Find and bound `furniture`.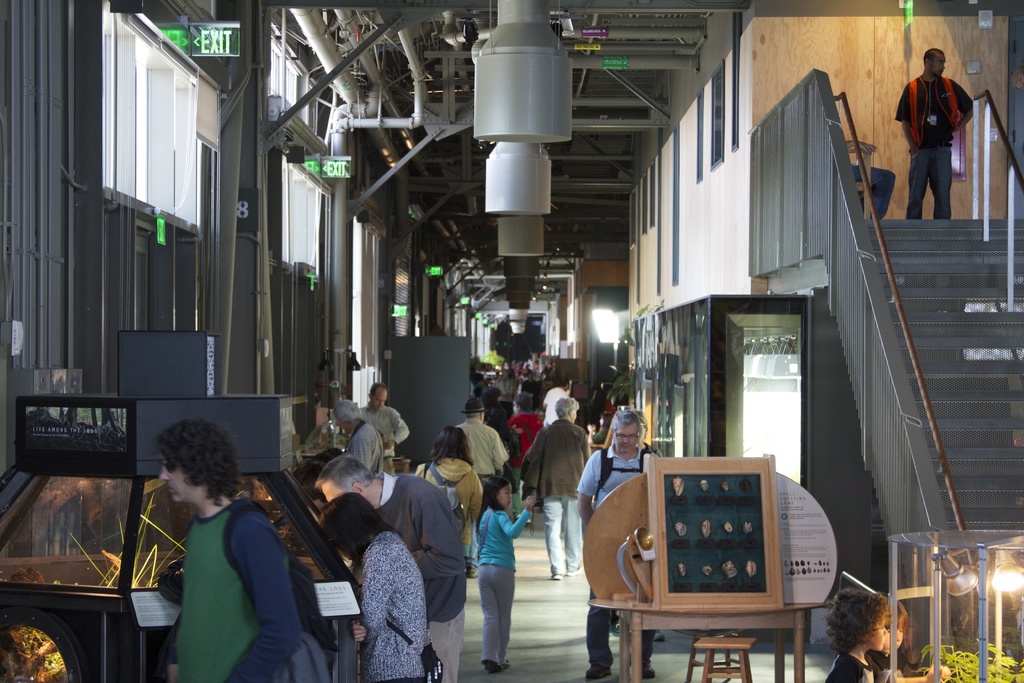
Bound: [x1=676, y1=629, x2=751, y2=682].
